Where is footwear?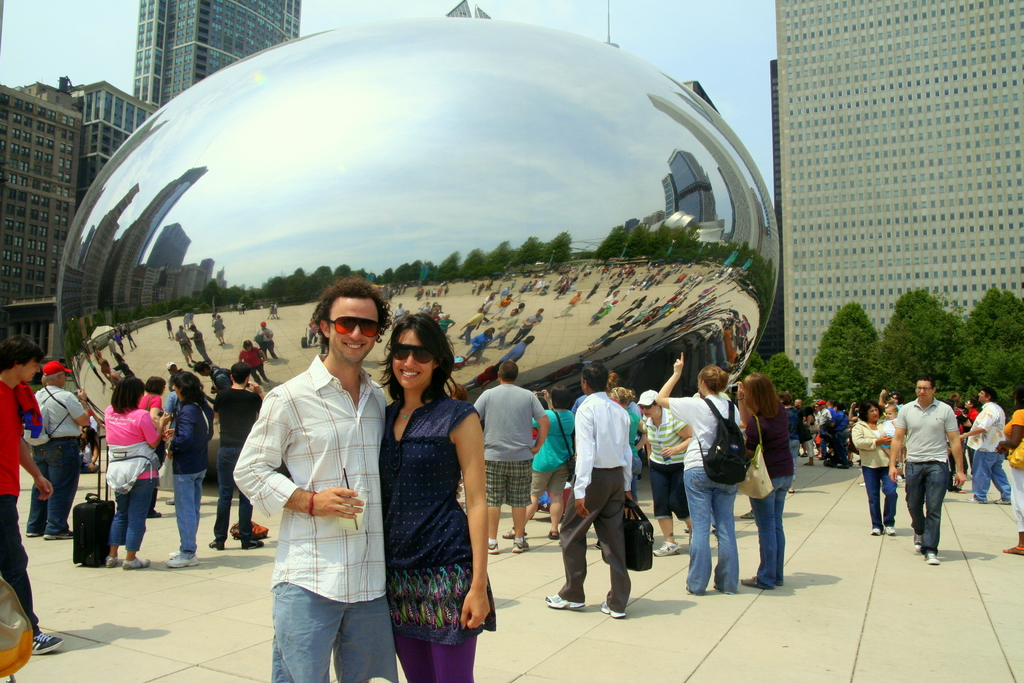
[left=870, top=529, right=879, bottom=533].
